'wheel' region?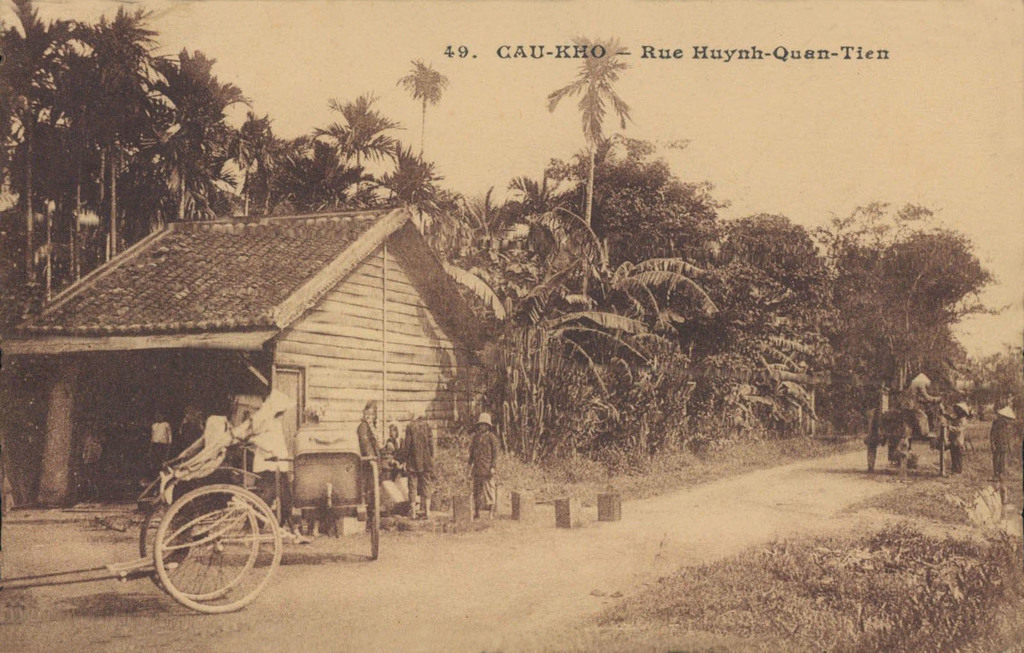
box=[362, 456, 381, 561]
